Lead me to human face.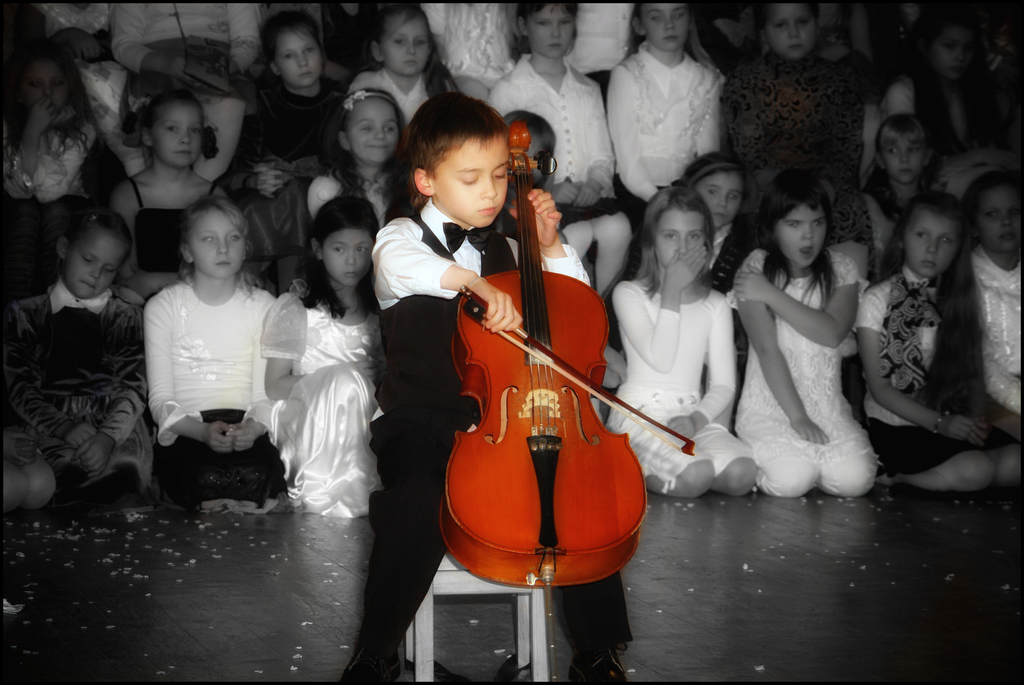
Lead to <region>147, 101, 200, 164</region>.
